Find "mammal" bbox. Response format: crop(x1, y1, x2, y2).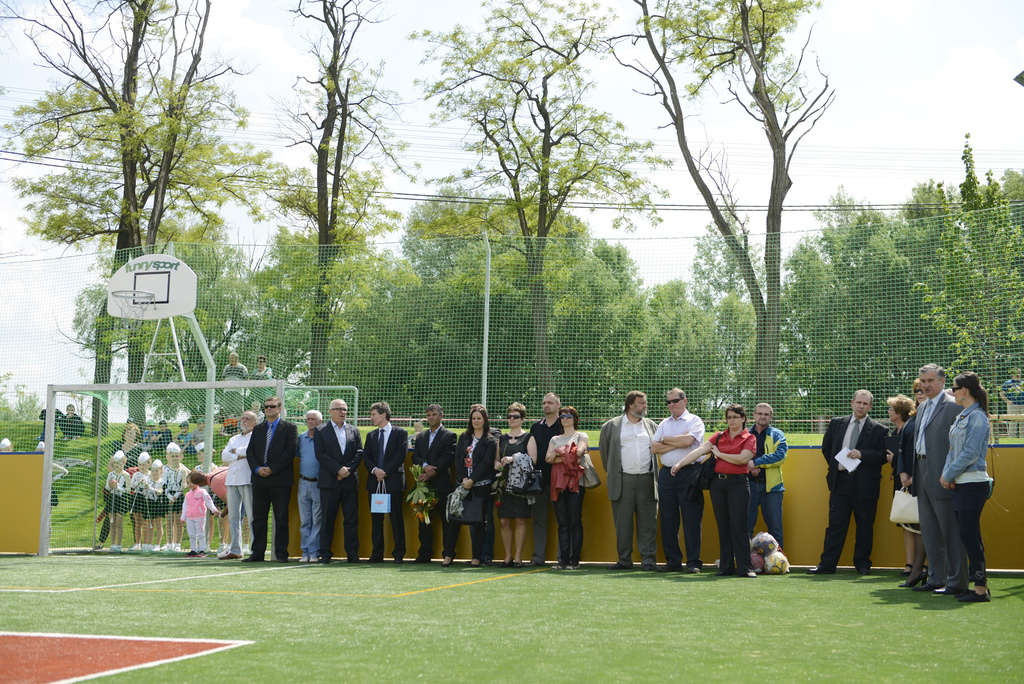
crop(248, 401, 264, 421).
